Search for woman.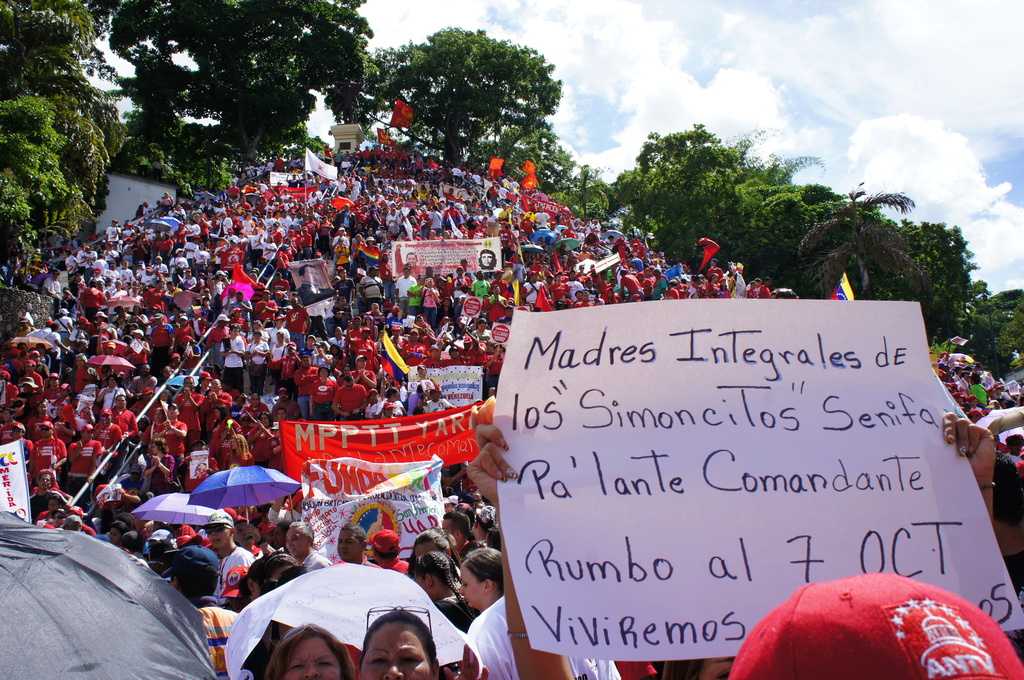
Found at [65,357,100,398].
